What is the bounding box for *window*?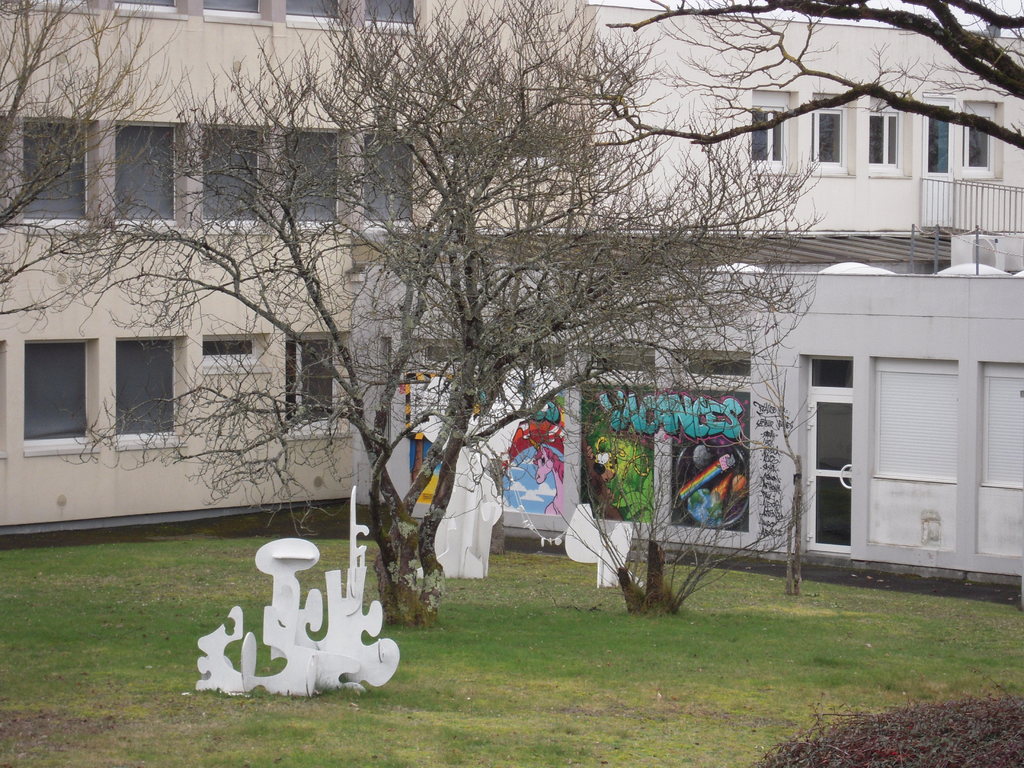
rect(956, 97, 1014, 183).
